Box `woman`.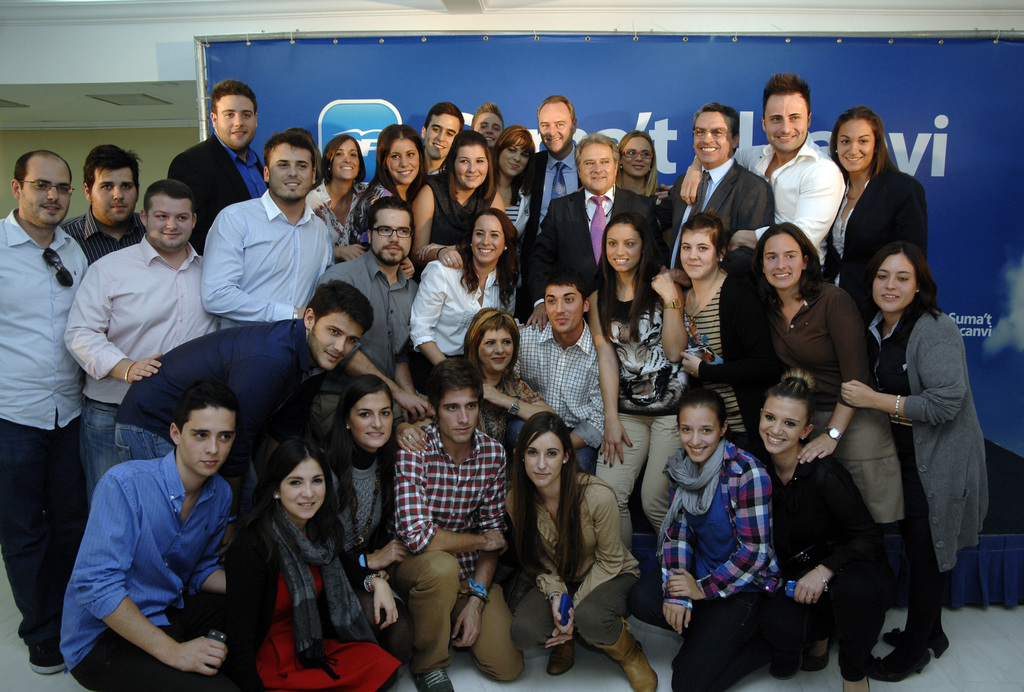
{"left": 416, "top": 129, "right": 510, "bottom": 291}.
